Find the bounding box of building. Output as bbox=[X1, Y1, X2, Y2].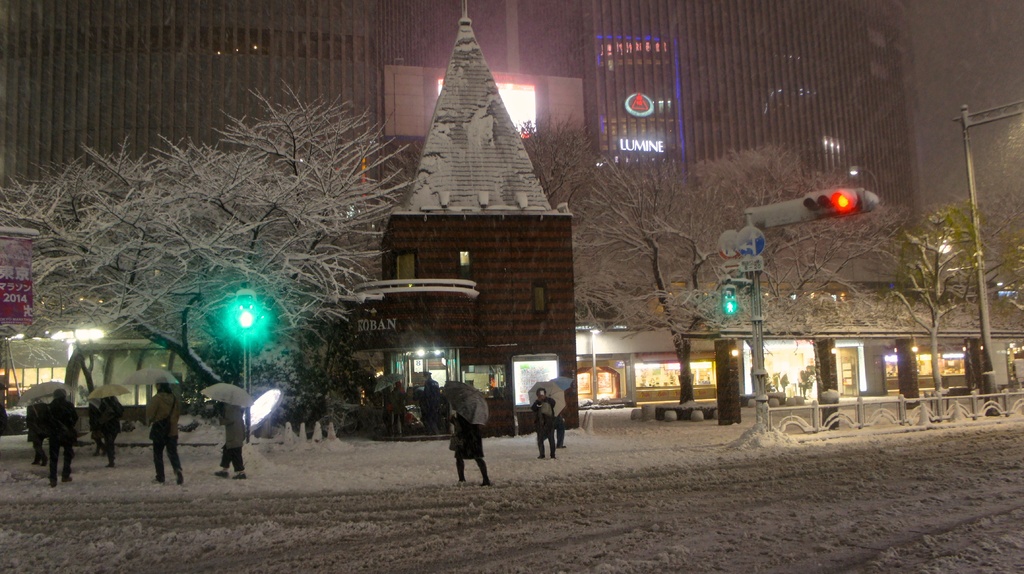
bbox=[573, 295, 1023, 400].
